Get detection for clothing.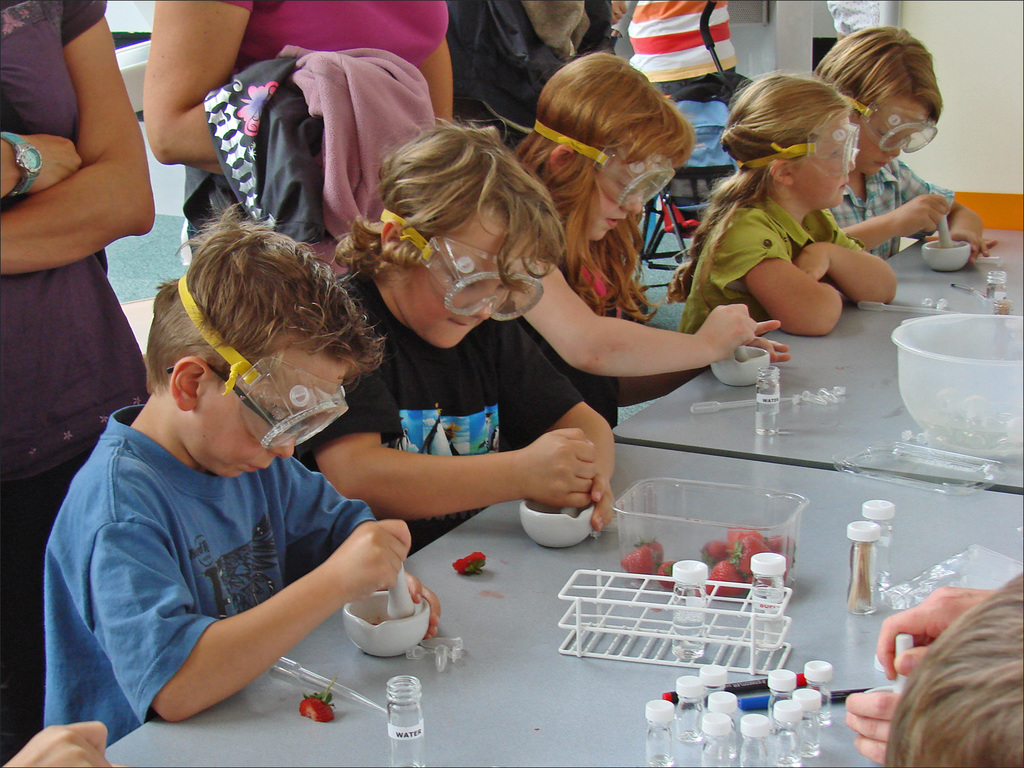
Detection: rect(0, 0, 144, 755).
